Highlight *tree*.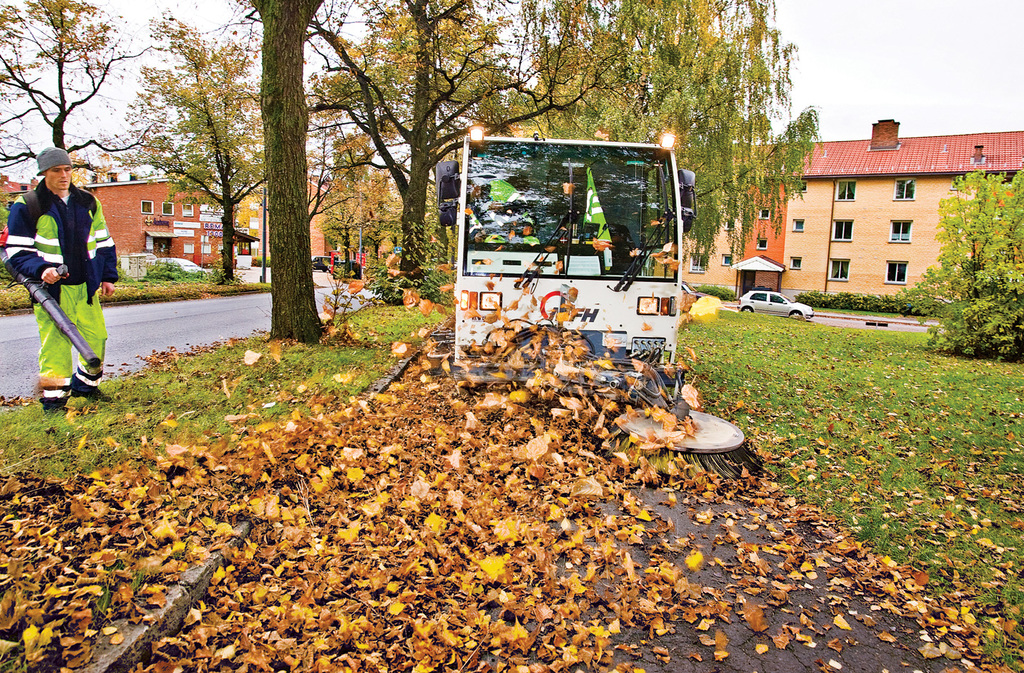
Highlighted region: left=150, top=10, right=276, bottom=286.
